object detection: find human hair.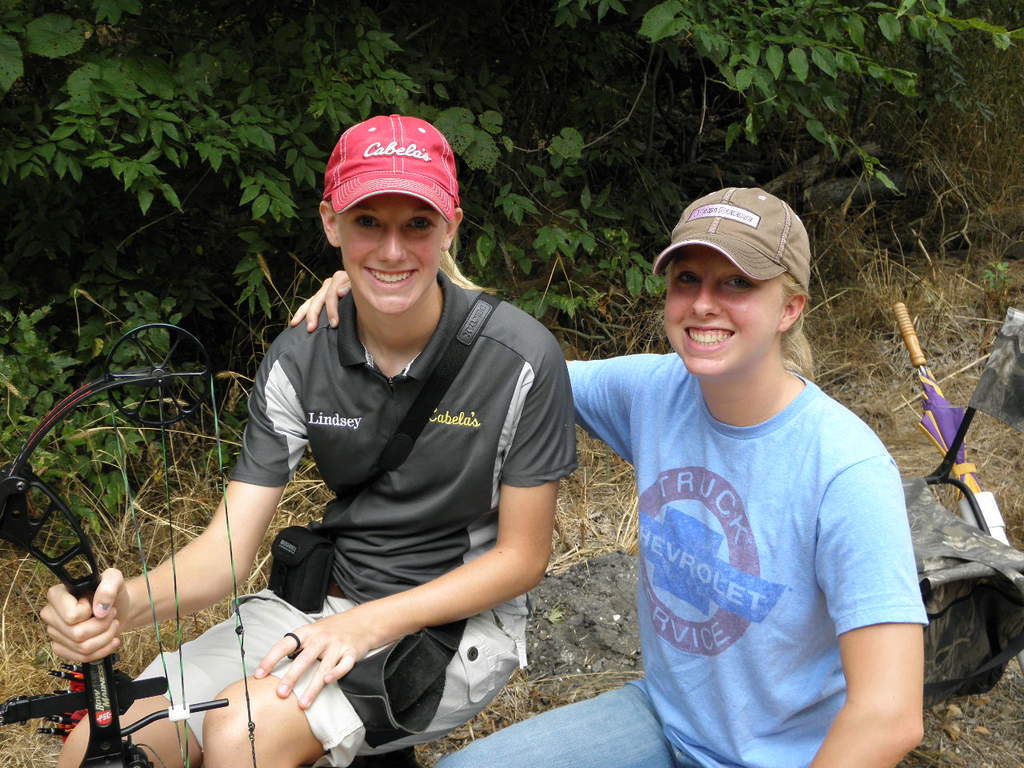
Rect(425, 238, 487, 294).
